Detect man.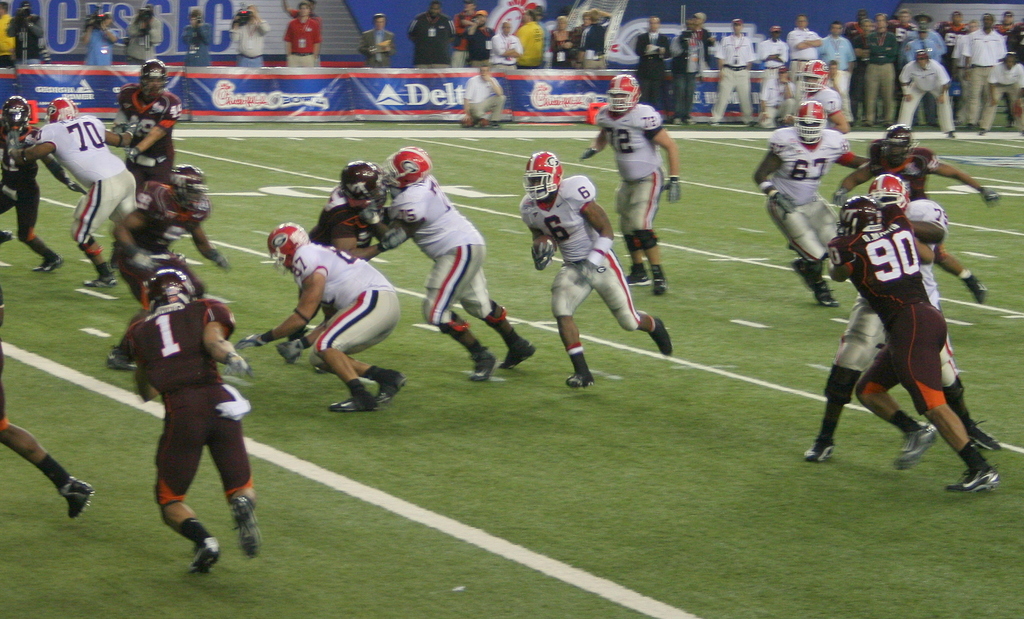
Detected at bbox=[754, 97, 881, 310].
